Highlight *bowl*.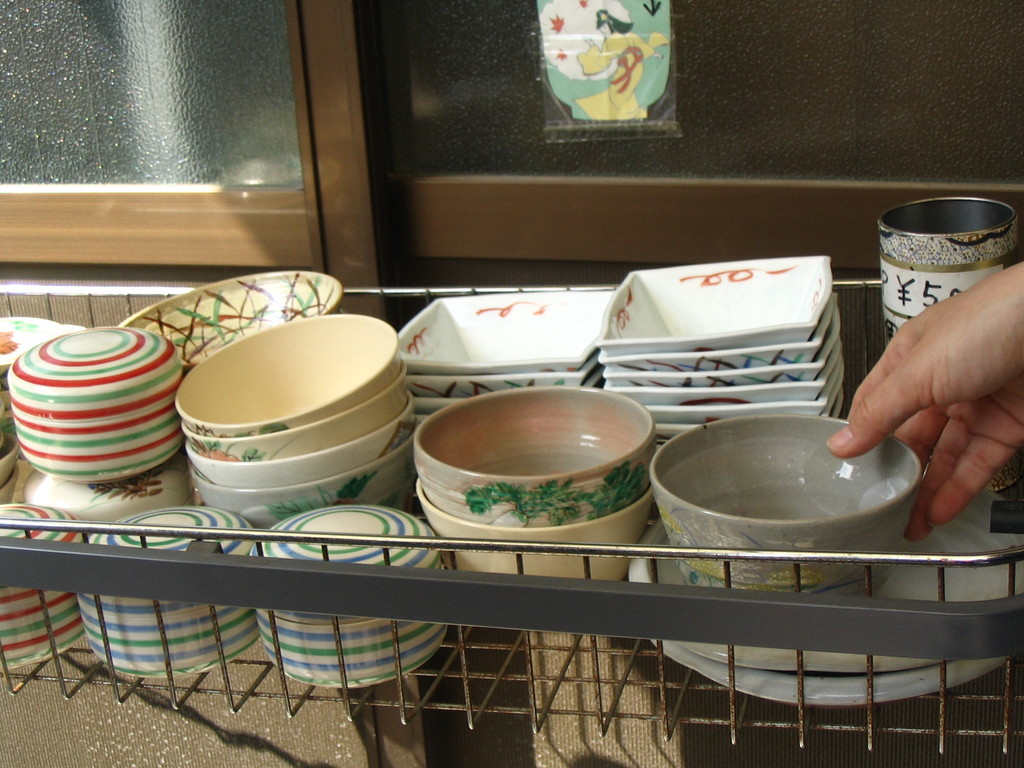
Highlighted region: <bbox>0, 319, 61, 373</bbox>.
